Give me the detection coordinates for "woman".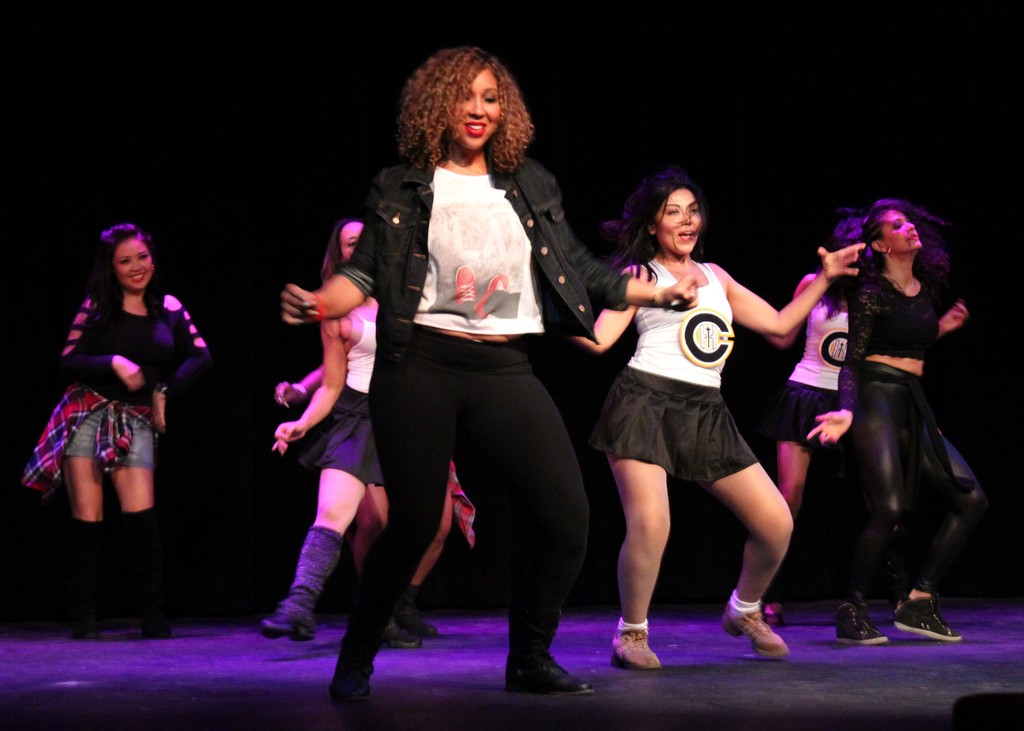
758, 207, 972, 627.
